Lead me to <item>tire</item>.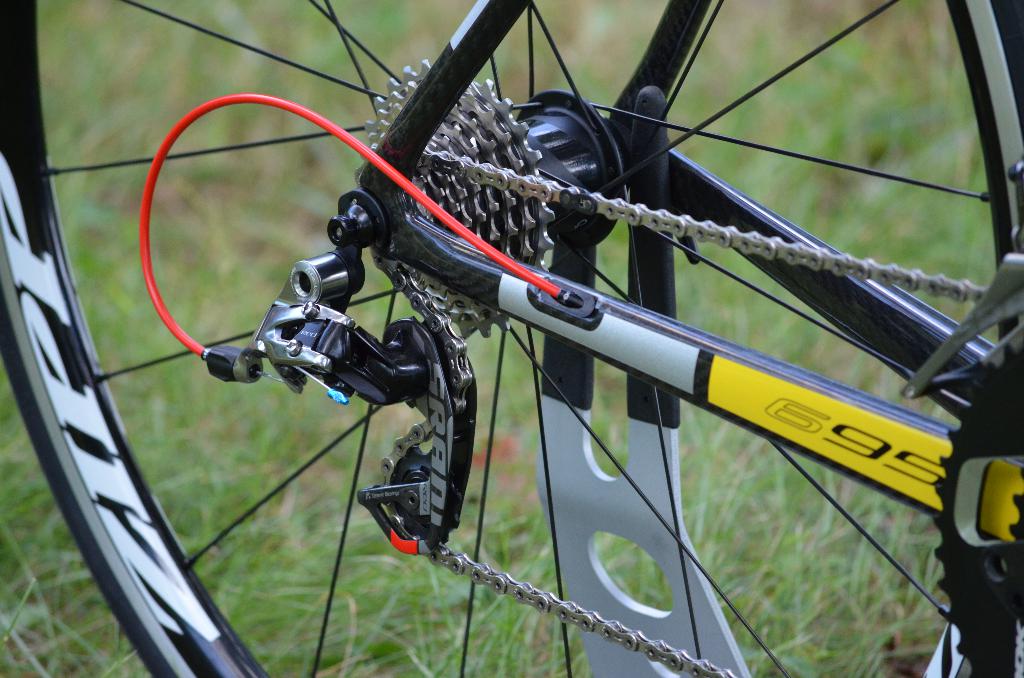
Lead to (left=0, top=0, right=1023, bottom=677).
